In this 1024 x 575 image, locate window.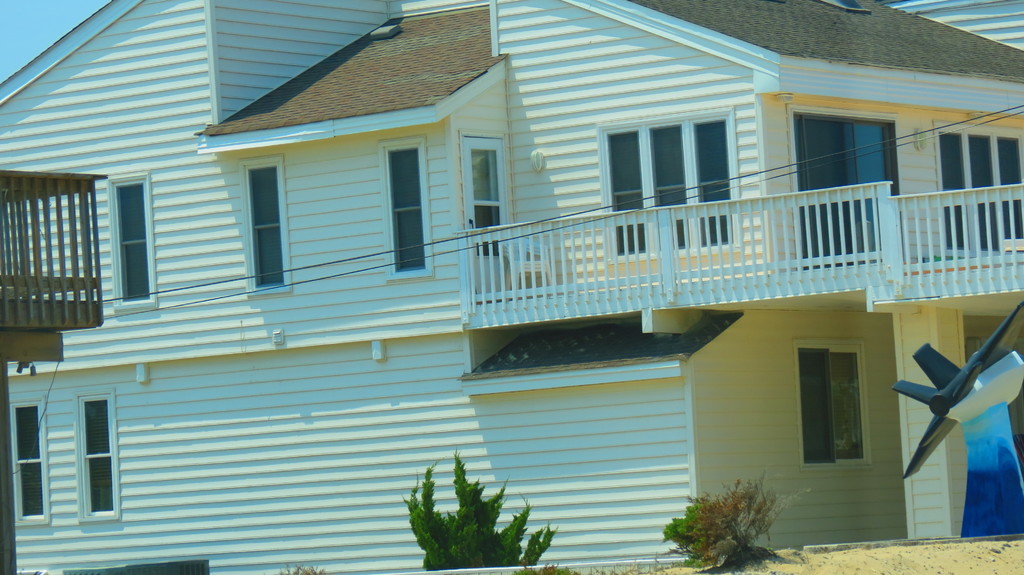
Bounding box: {"left": 242, "top": 159, "right": 296, "bottom": 294}.
